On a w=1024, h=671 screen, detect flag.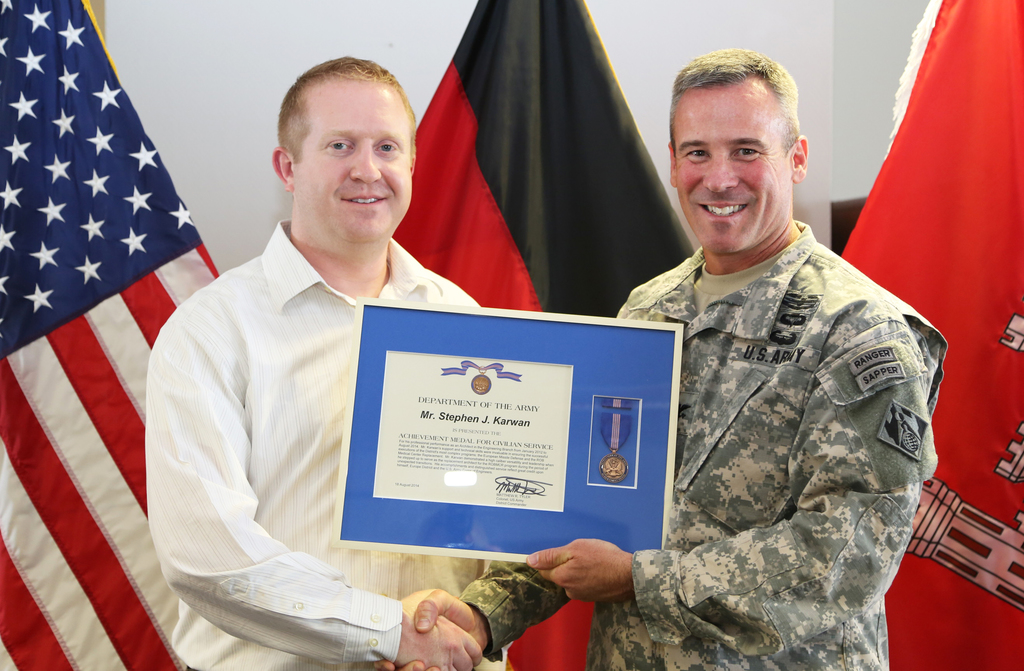
box=[15, 0, 195, 668].
